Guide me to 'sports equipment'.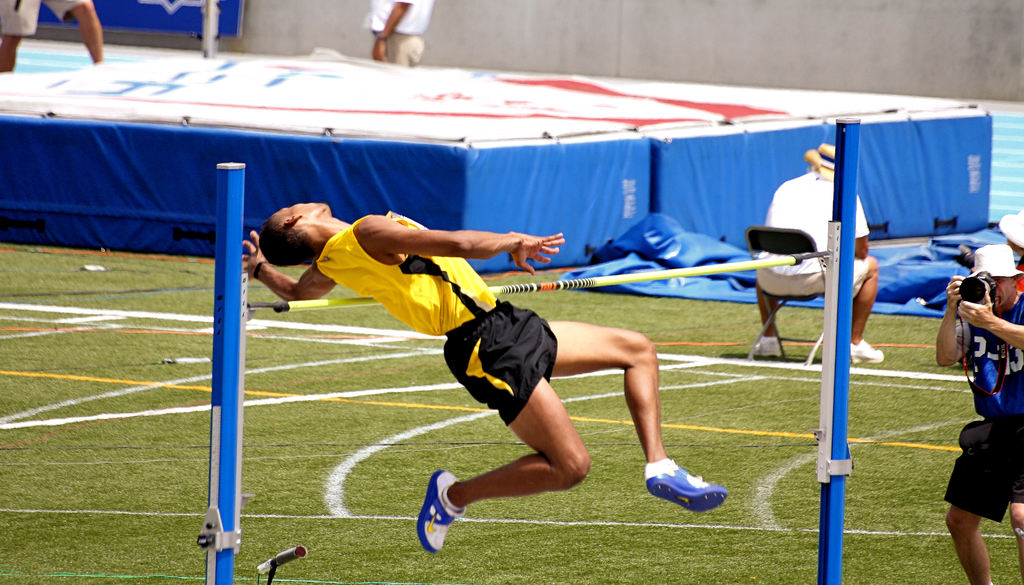
Guidance: bbox=(645, 463, 728, 513).
